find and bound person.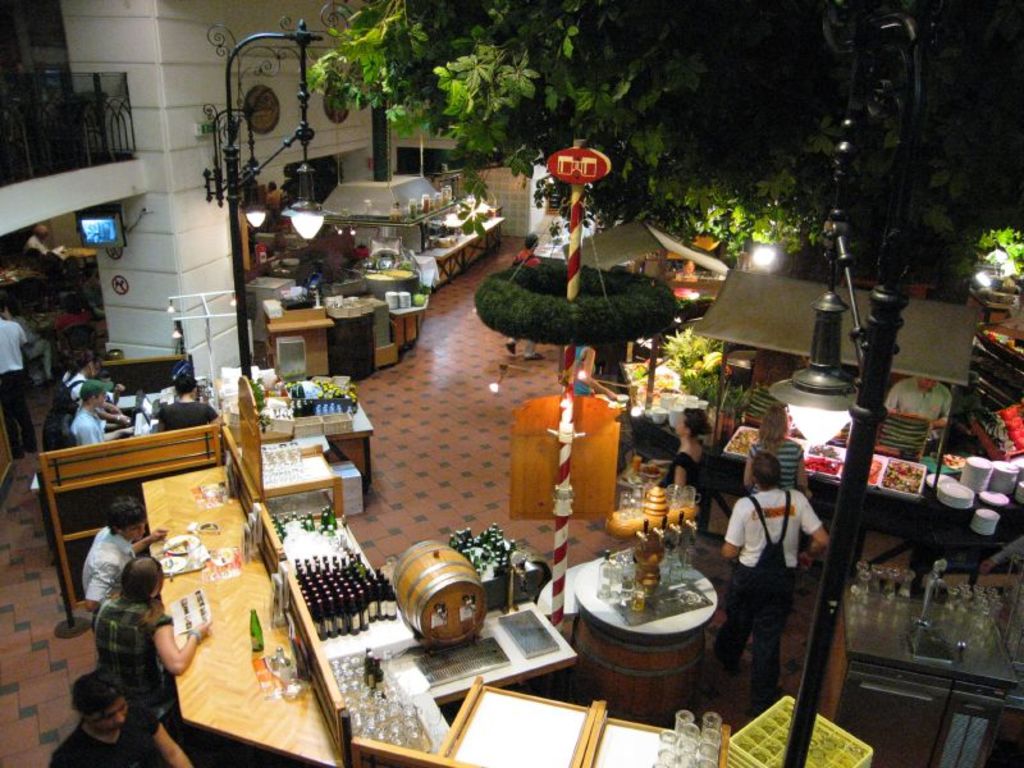
Bound: x1=654 y1=392 x2=723 y2=536.
